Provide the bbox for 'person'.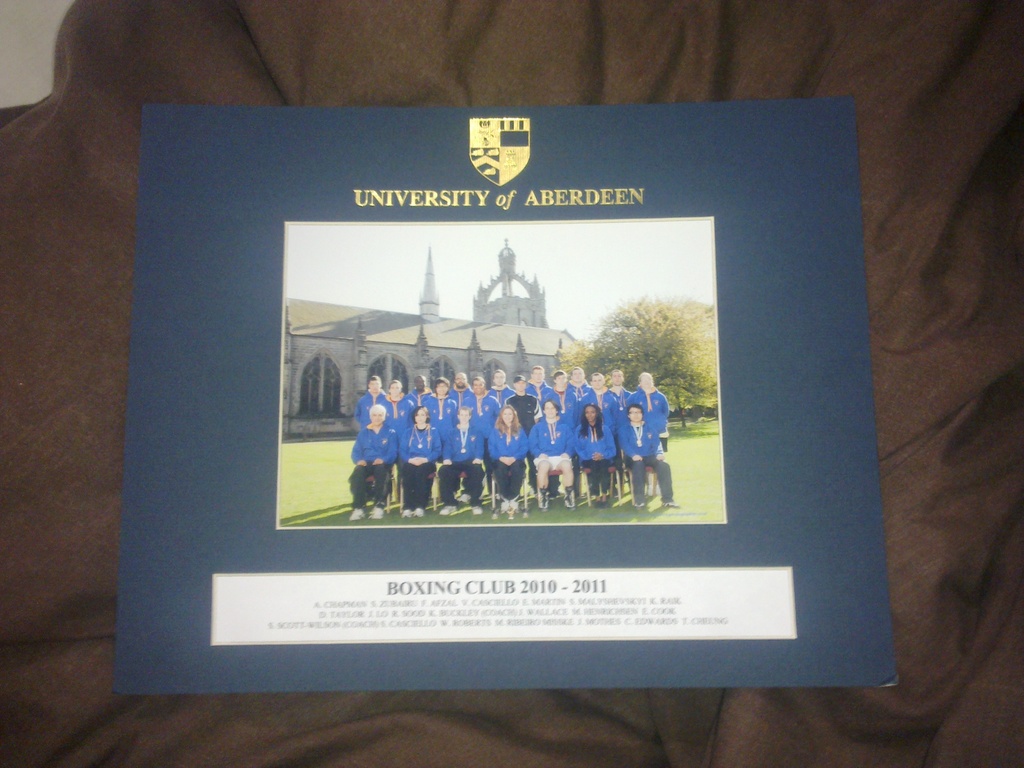
pyautogui.locateOnScreen(600, 364, 636, 484).
